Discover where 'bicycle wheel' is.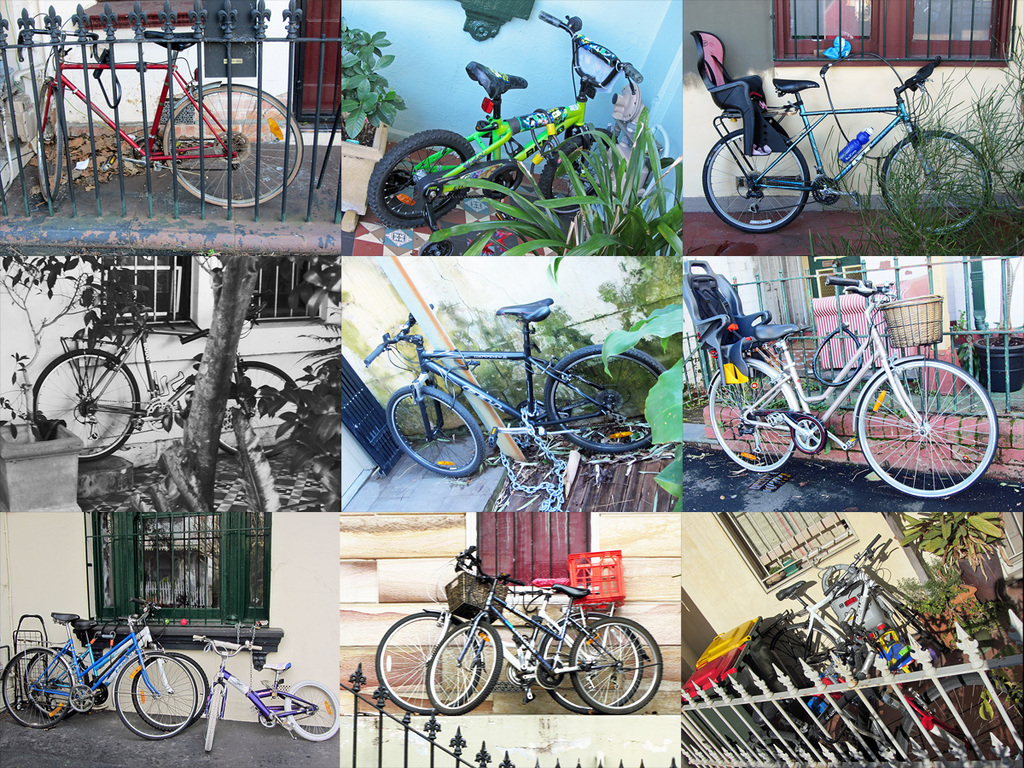
Discovered at [left=541, top=130, right=619, bottom=220].
